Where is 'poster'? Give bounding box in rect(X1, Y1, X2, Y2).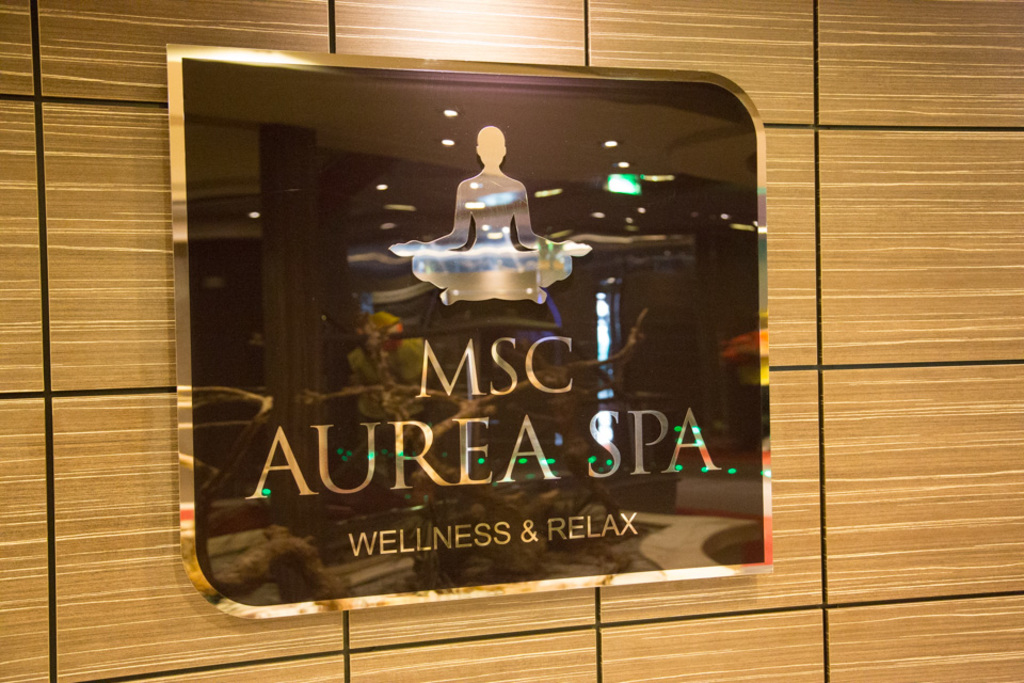
rect(189, 64, 765, 605).
